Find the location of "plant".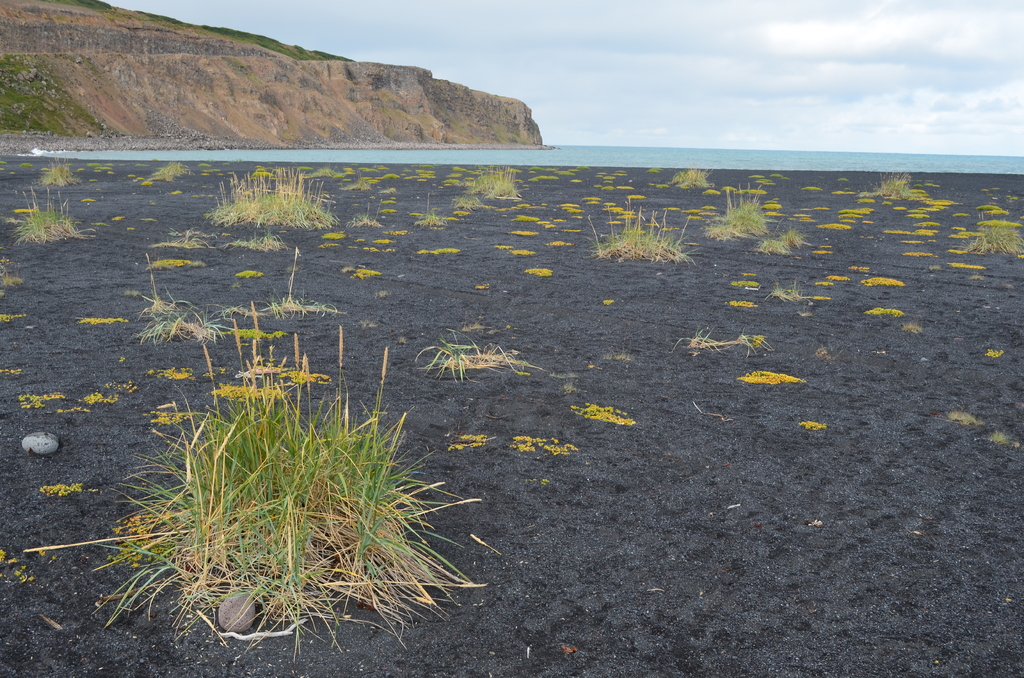
Location: (906, 248, 932, 254).
